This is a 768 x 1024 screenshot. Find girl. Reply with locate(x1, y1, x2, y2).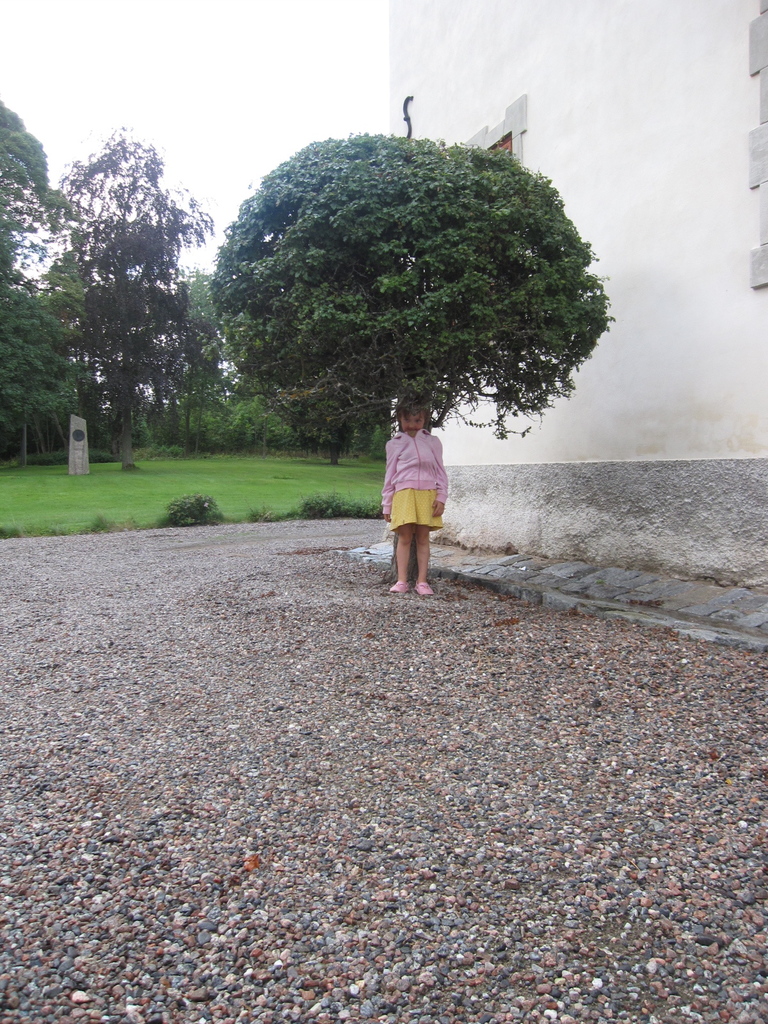
locate(379, 388, 445, 596).
